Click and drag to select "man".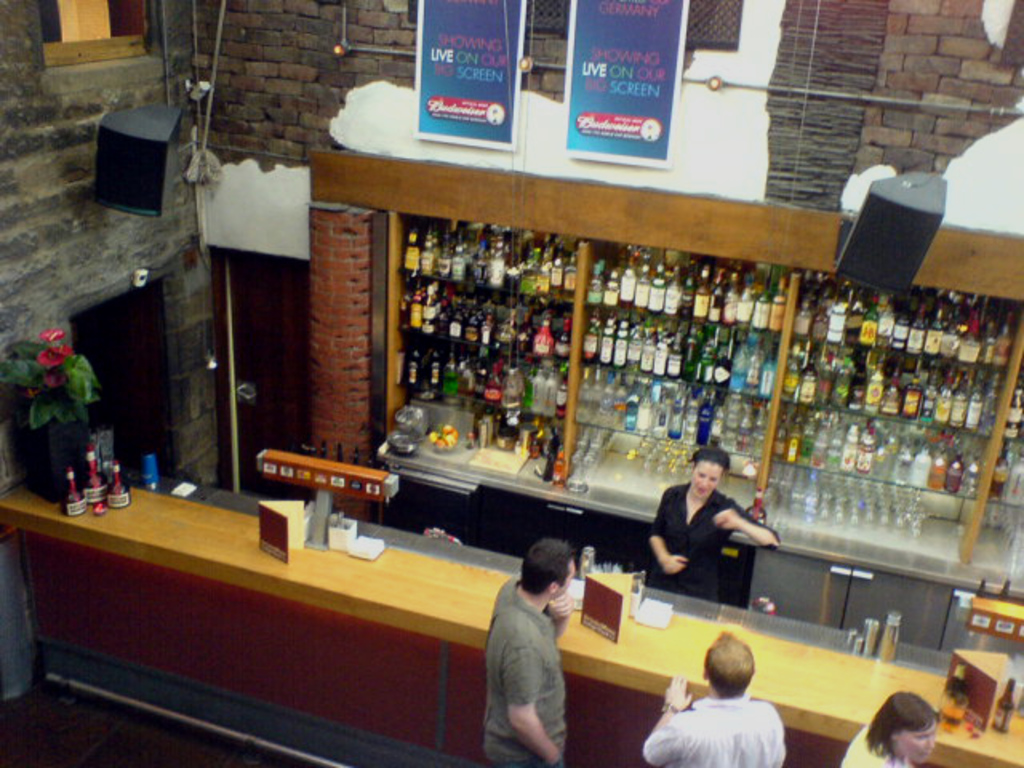
Selection: x1=645, y1=624, x2=810, y2=766.
